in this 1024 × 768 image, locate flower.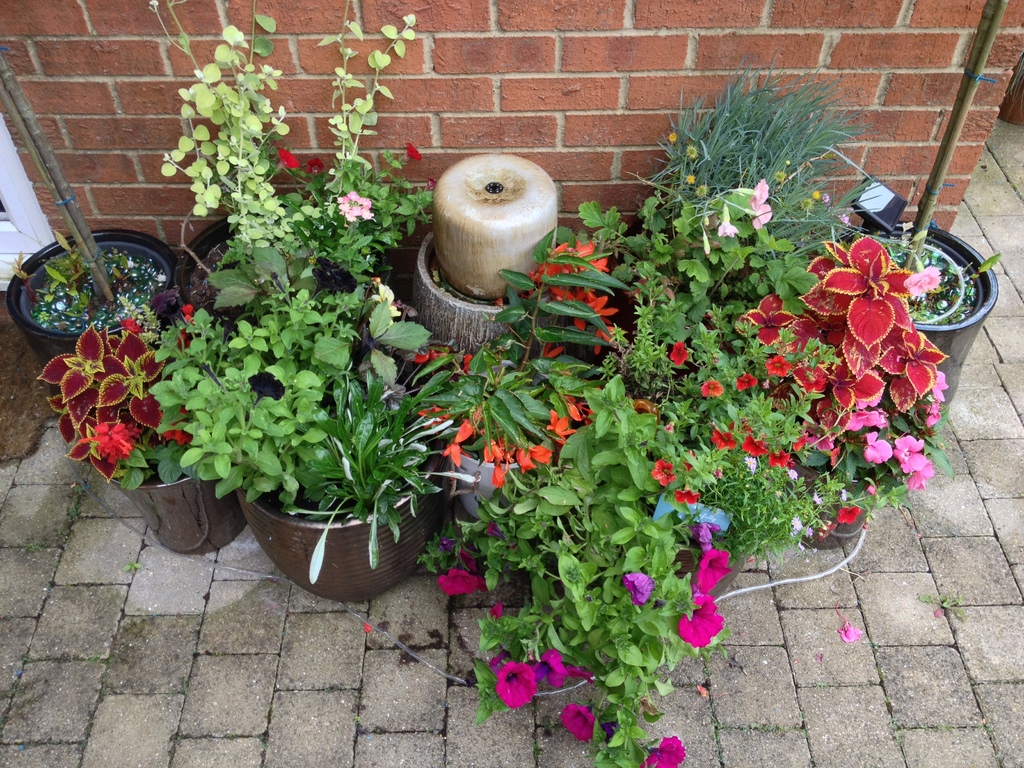
Bounding box: <box>785,467,798,479</box>.
